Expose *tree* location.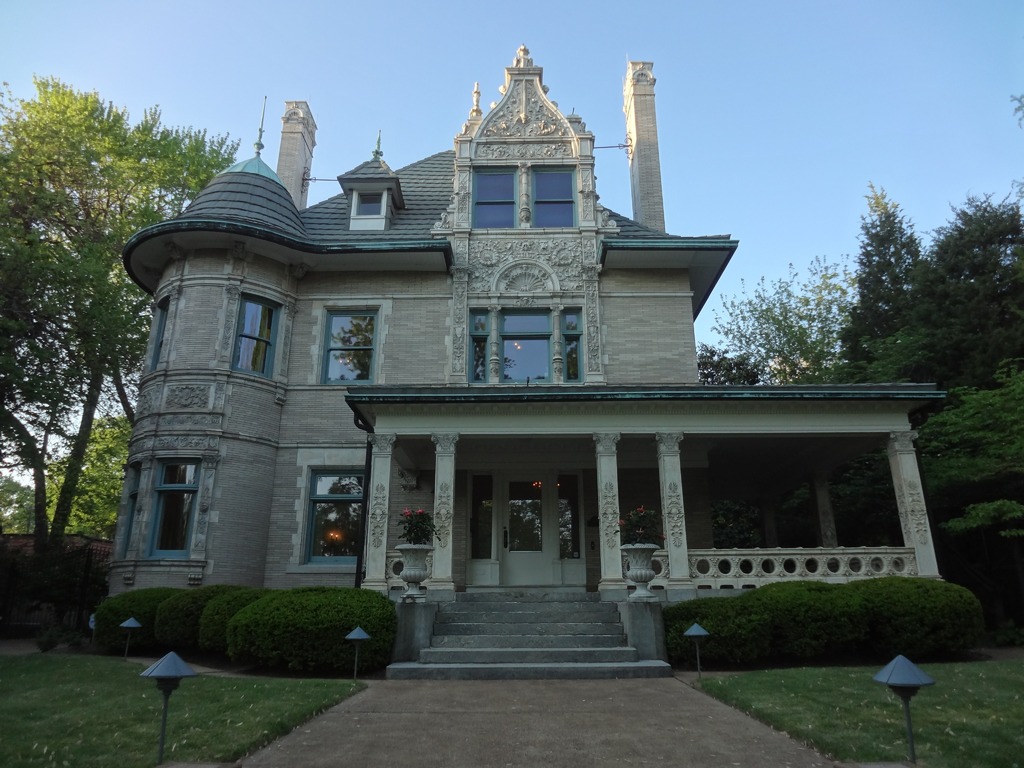
Exposed at region(0, 70, 242, 650).
